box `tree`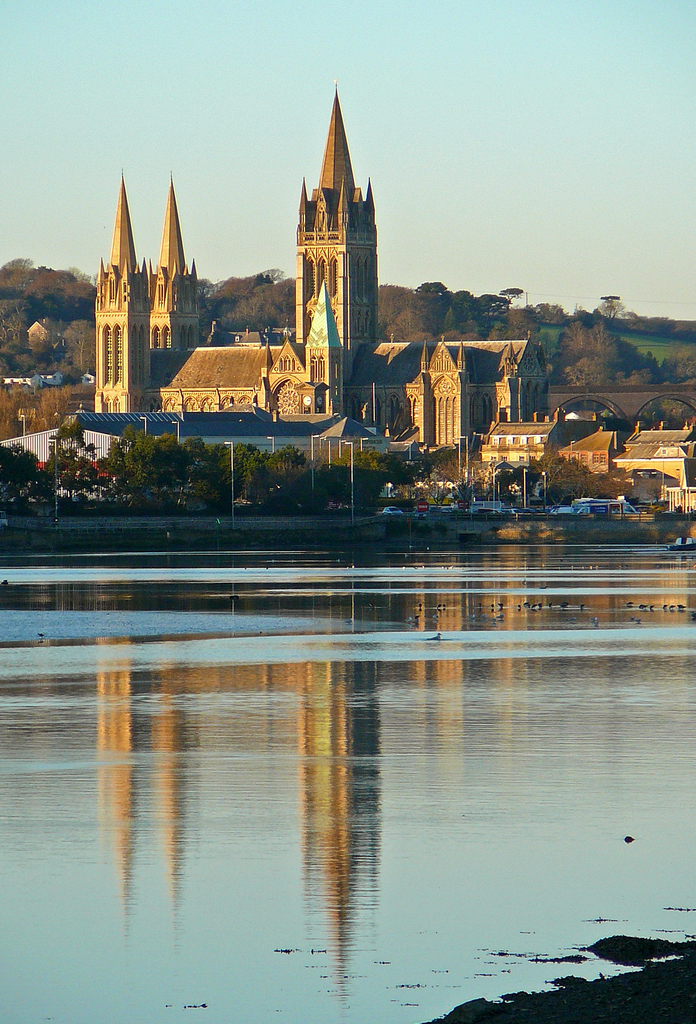
detection(174, 435, 220, 522)
